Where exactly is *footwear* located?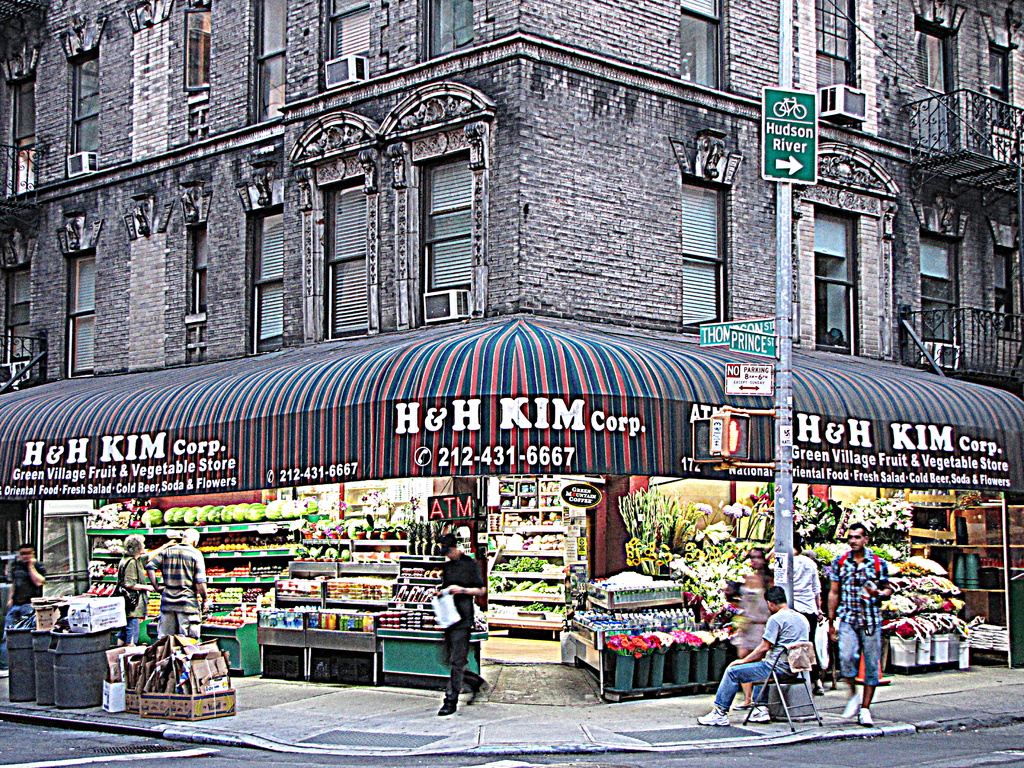
Its bounding box is [694, 708, 728, 724].
